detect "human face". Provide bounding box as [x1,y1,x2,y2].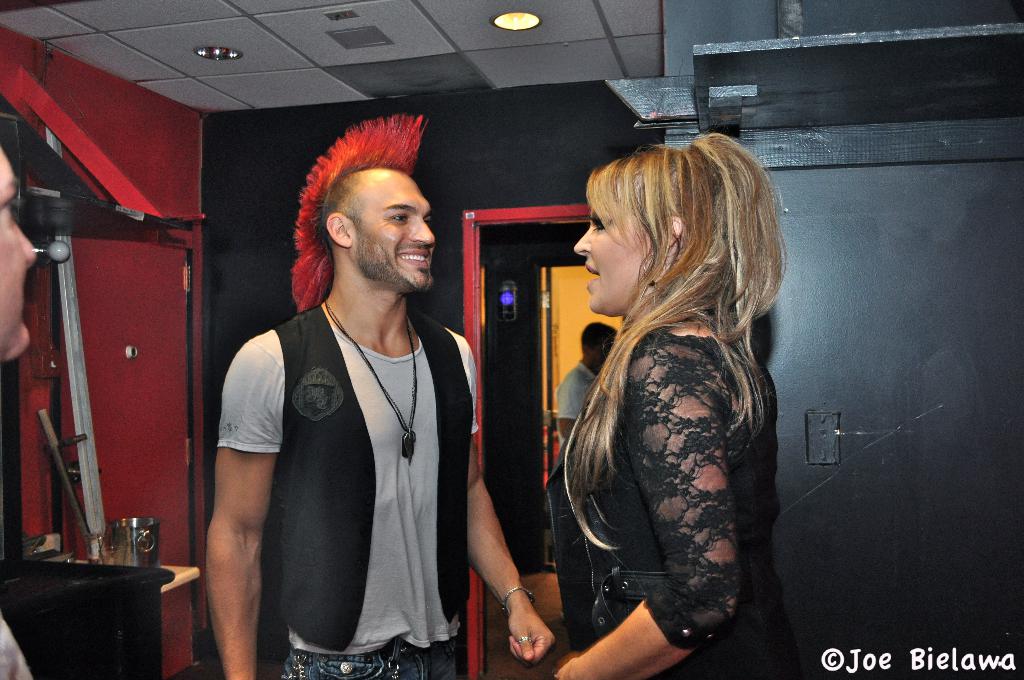
[570,202,652,318].
